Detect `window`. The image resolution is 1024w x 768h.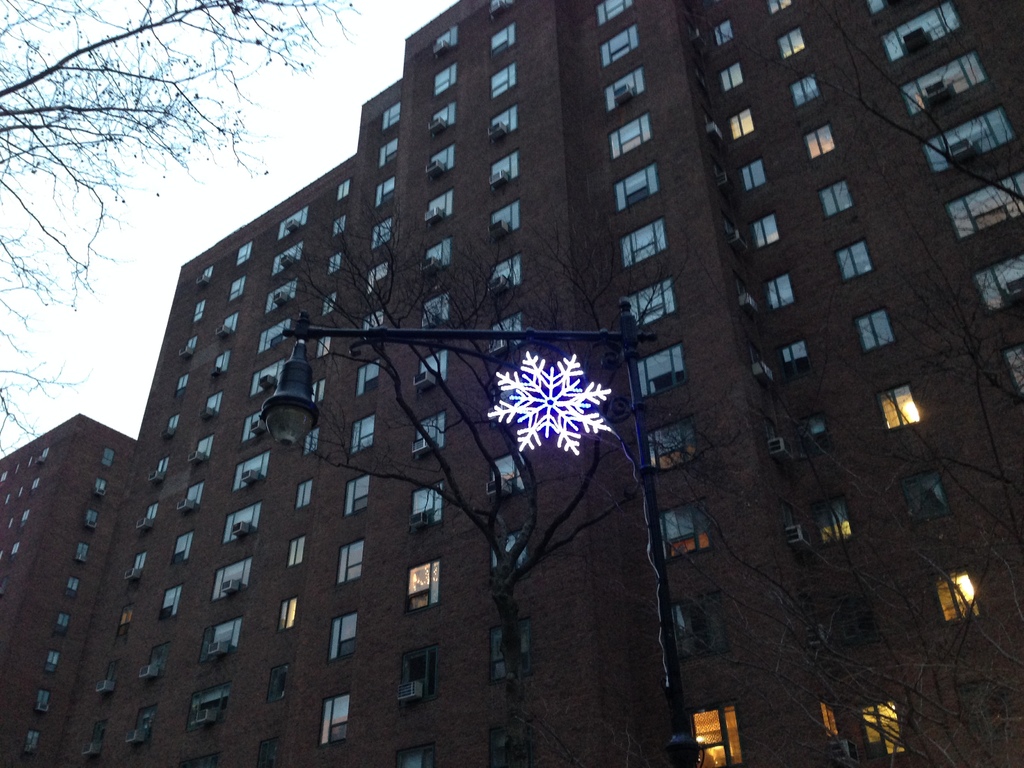
pyautogui.locateOnScreen(690, 712, 736, 767).
